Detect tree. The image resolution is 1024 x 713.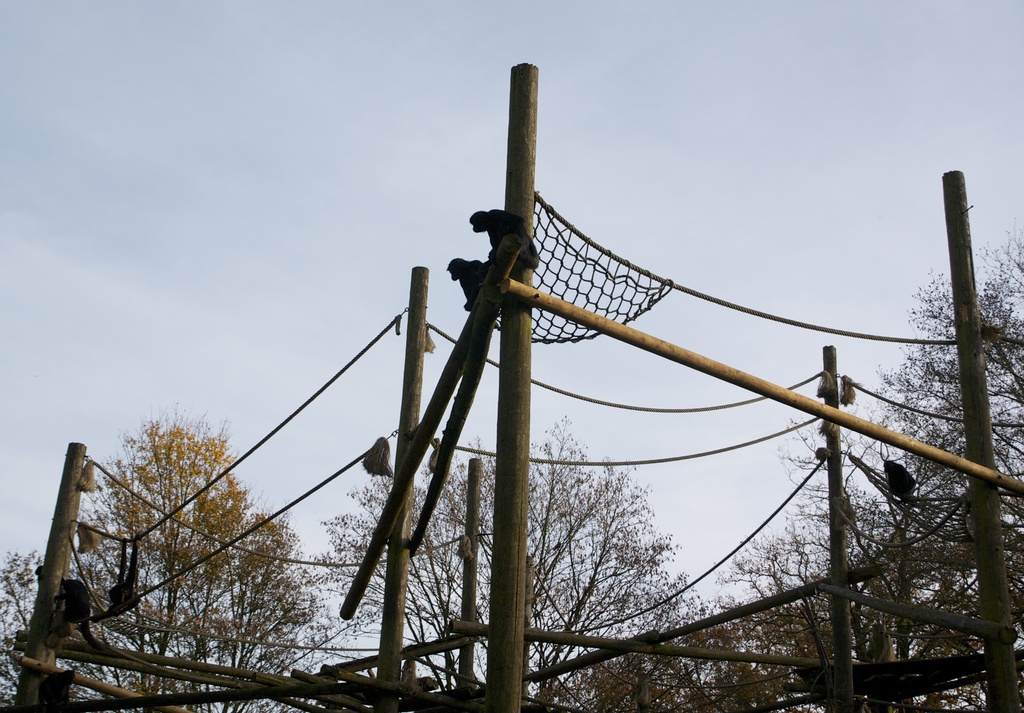
select_region(0, 212, 1023, 708).
